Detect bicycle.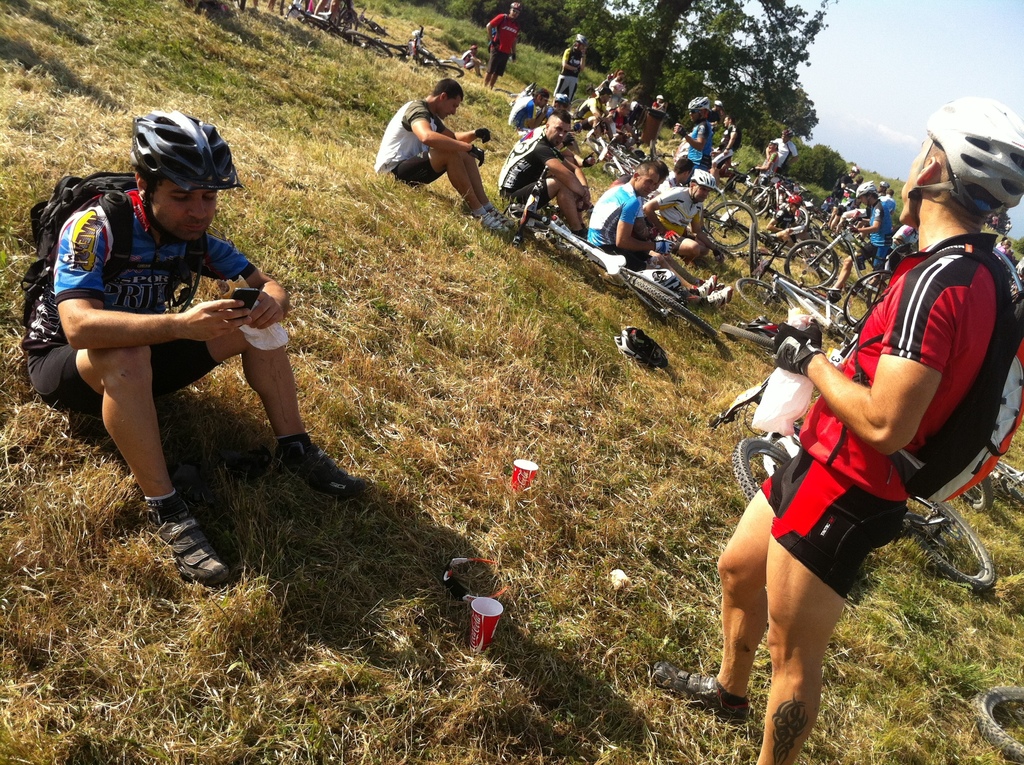
Detected at box=[974, 687, 1023, 764].
